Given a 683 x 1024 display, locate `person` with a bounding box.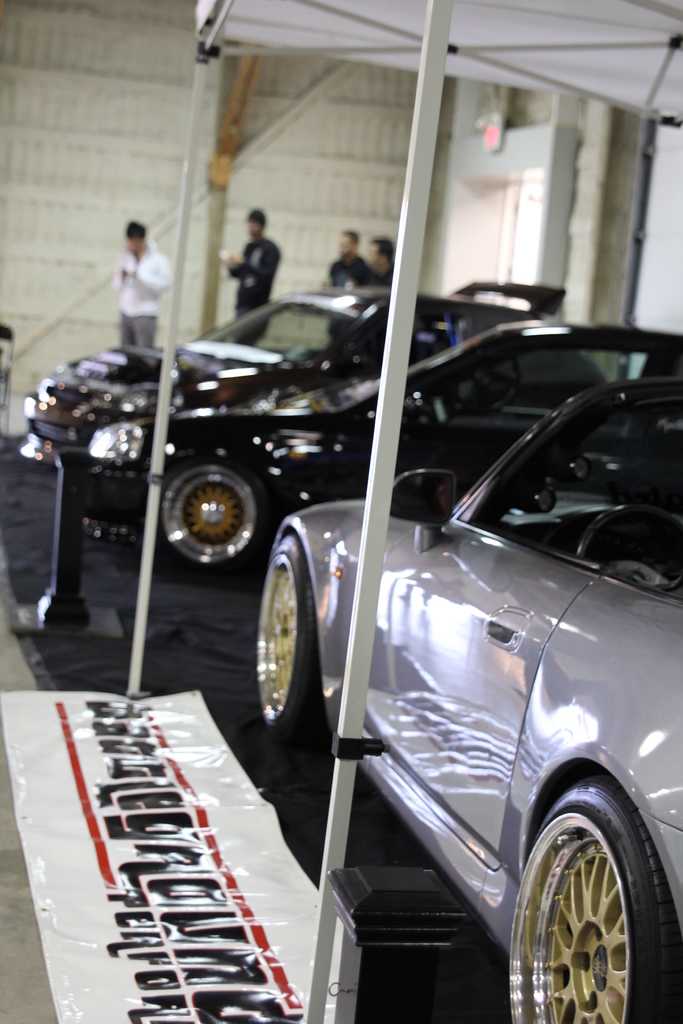
Located: (109,214,177,362).
